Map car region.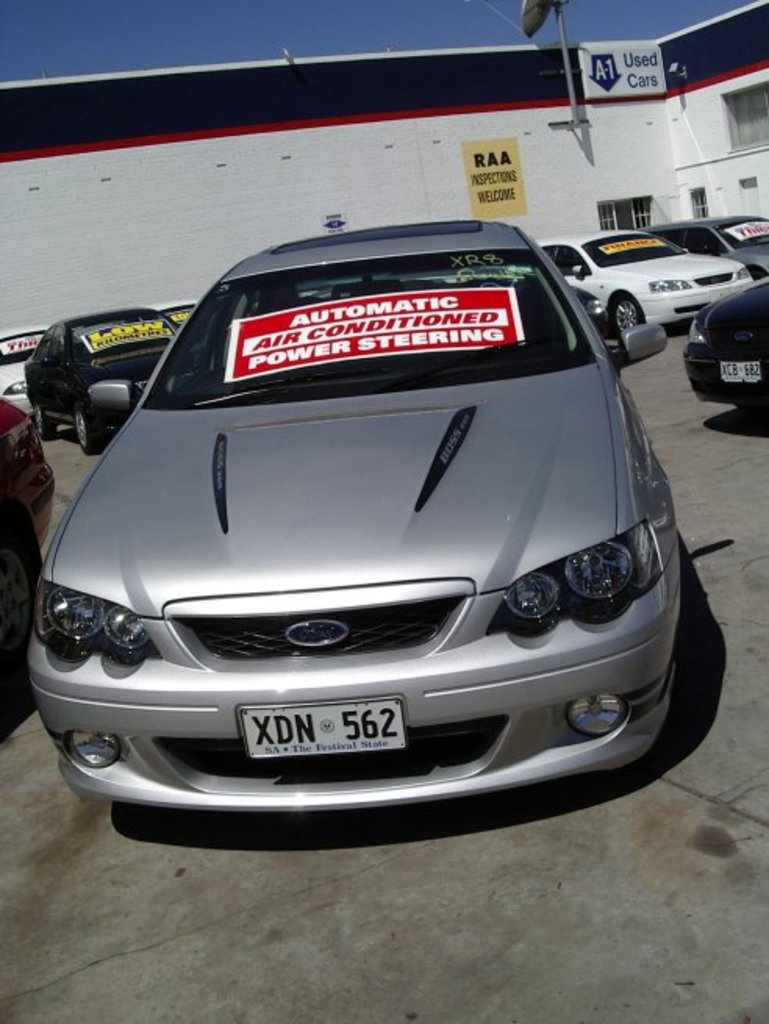
Mapped to <bbox>0, 324, 47, 417</bbox>.
